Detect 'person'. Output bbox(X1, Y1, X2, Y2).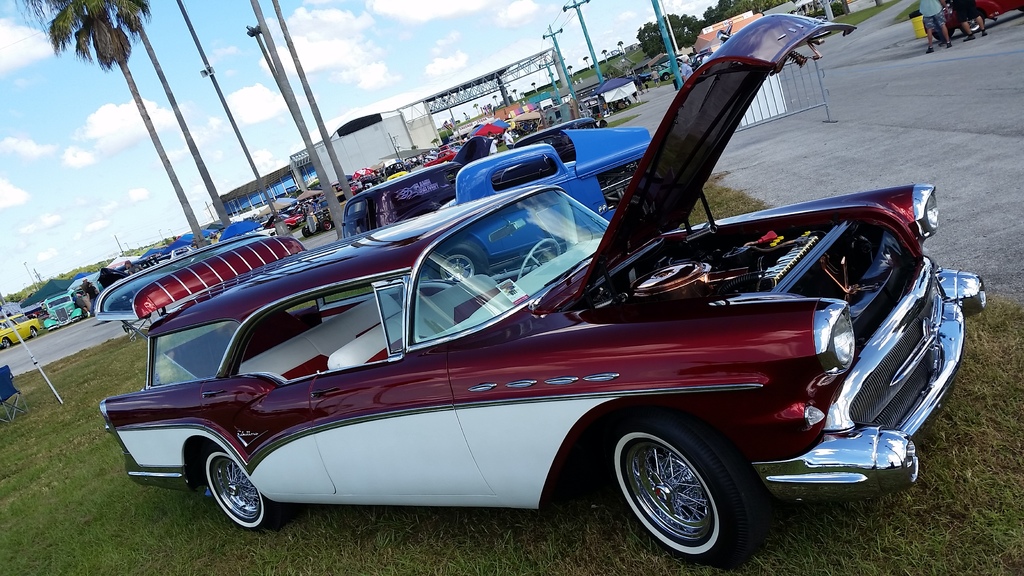
bbox(88, 282, 97, 316).
